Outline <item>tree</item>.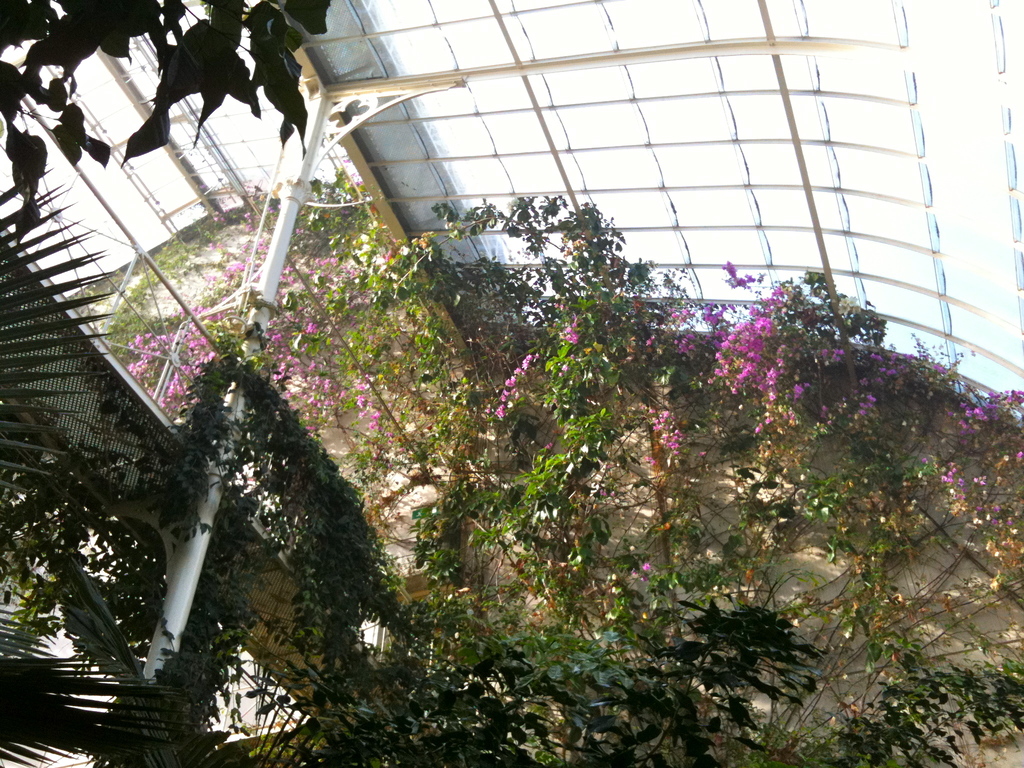
Outline: Rect(5, 0, 344, 242).
